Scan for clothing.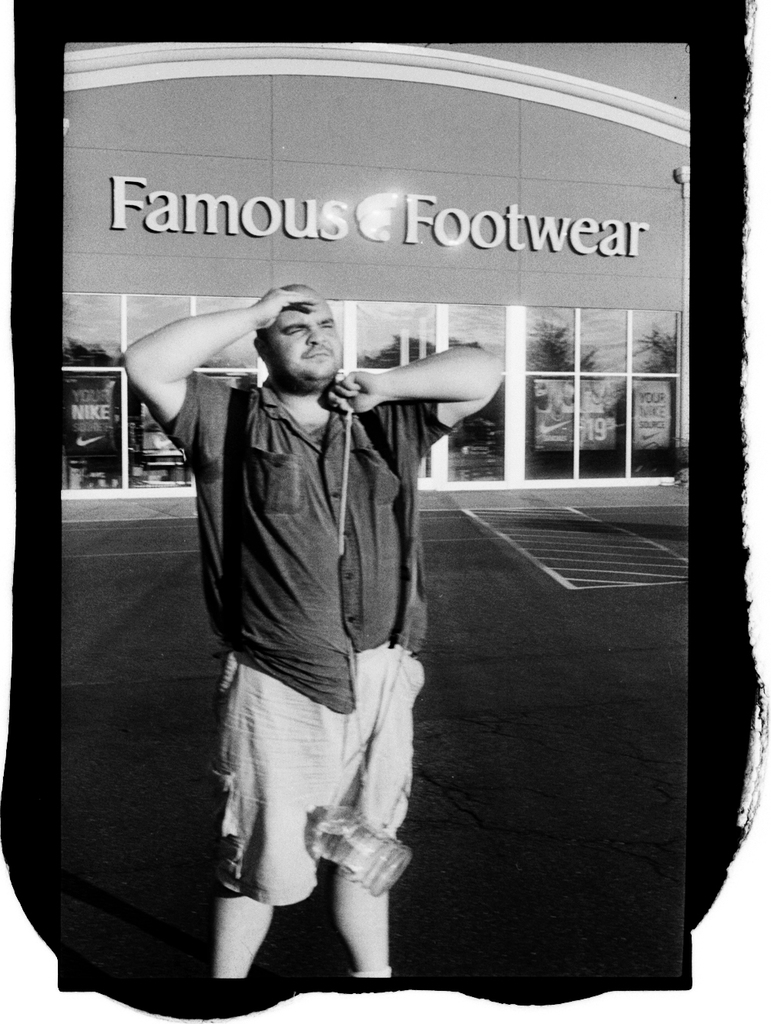
Scan result: x1=175, y1=361, x2=449, y2=975.
